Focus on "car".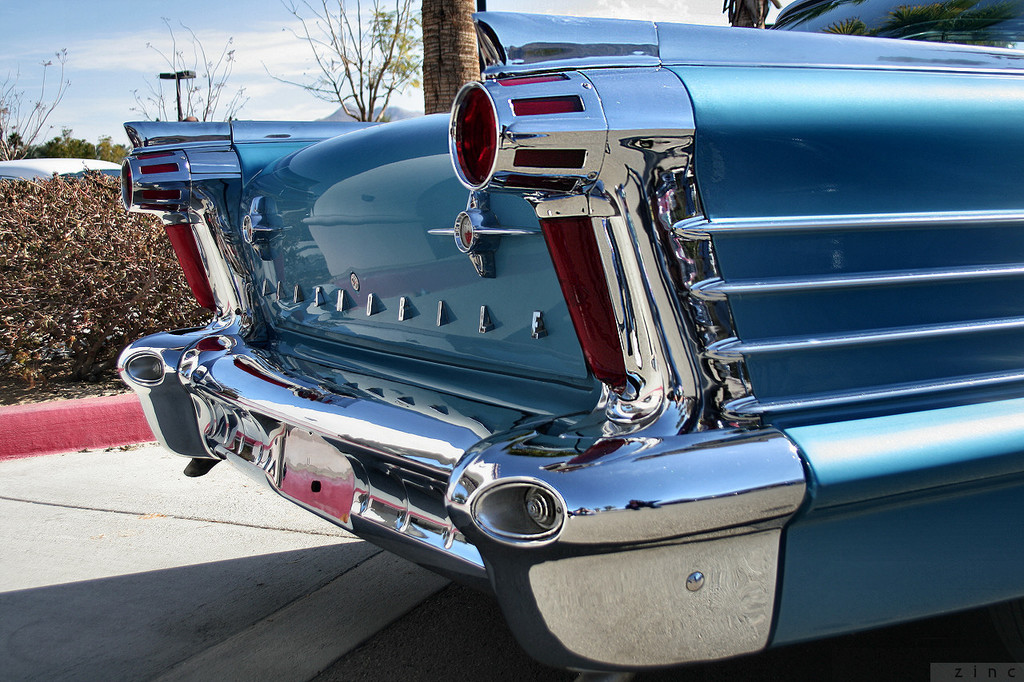
Focused at select_region(89, 33, 981, 669).
